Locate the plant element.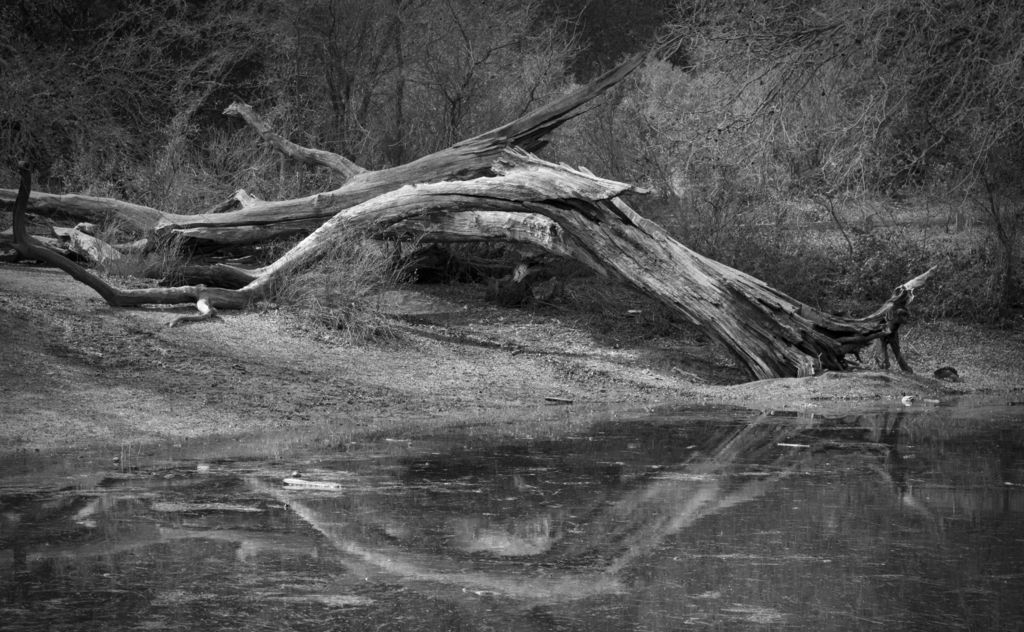
Element bbox: {"x1": 253, "y1": 210, "x2": 444, "y2": 353}.
